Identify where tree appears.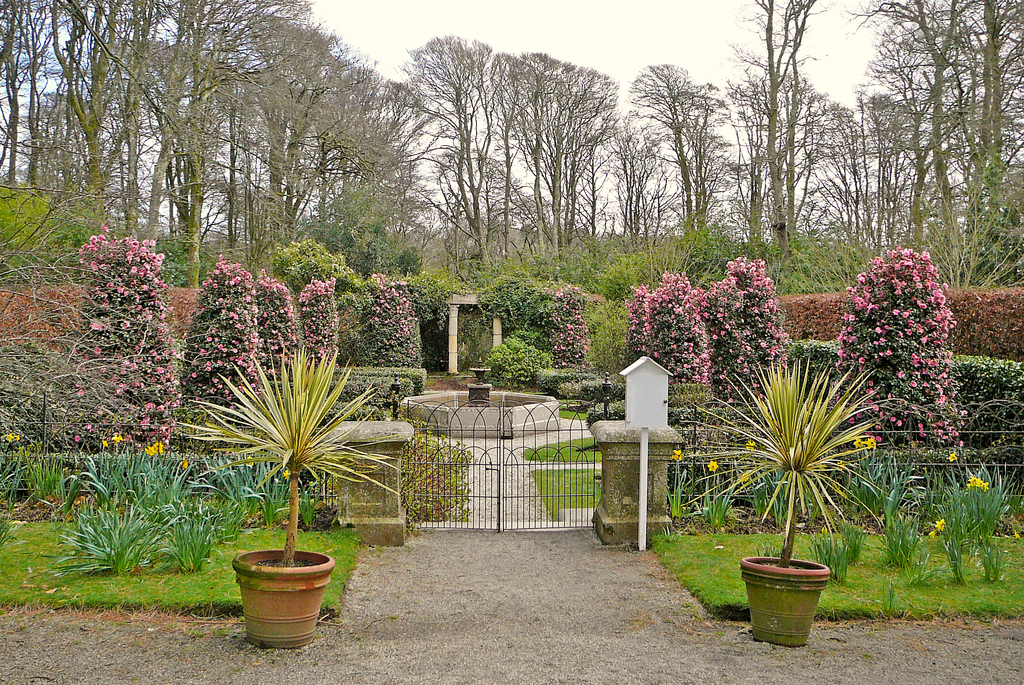
Appears at select_region(627, 0, 1023, 289).
